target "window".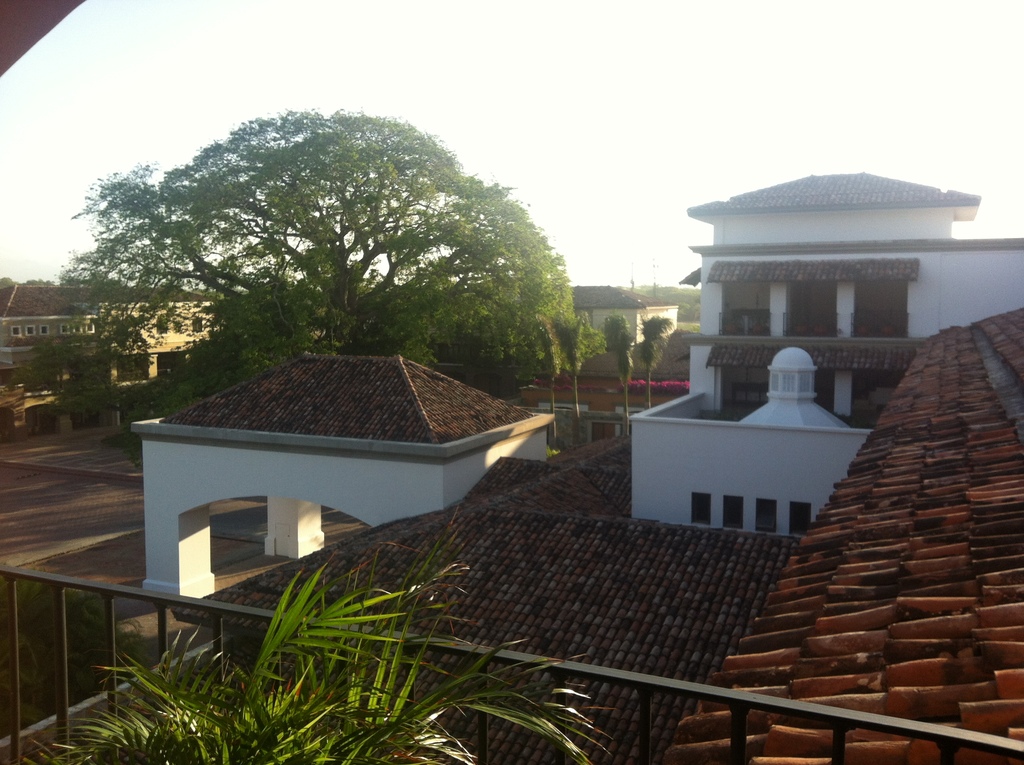
Target region: locate(24, 325, 35, 336).
